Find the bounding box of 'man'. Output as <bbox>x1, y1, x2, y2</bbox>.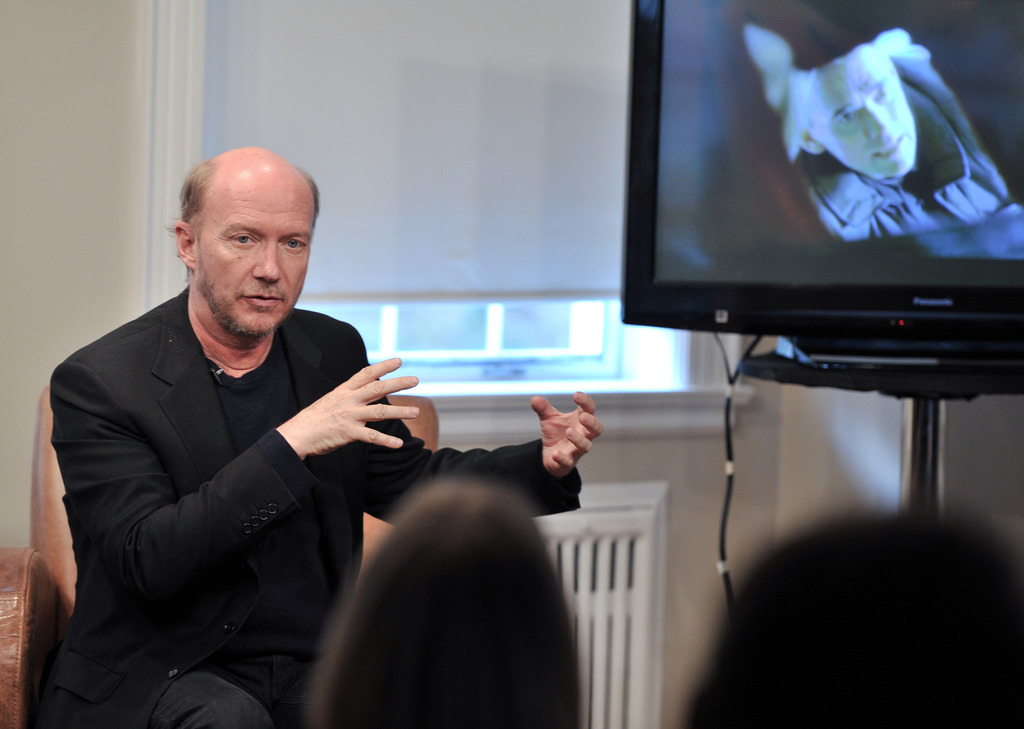
<bbox>791, 40, 1019, 240</bbox>.
